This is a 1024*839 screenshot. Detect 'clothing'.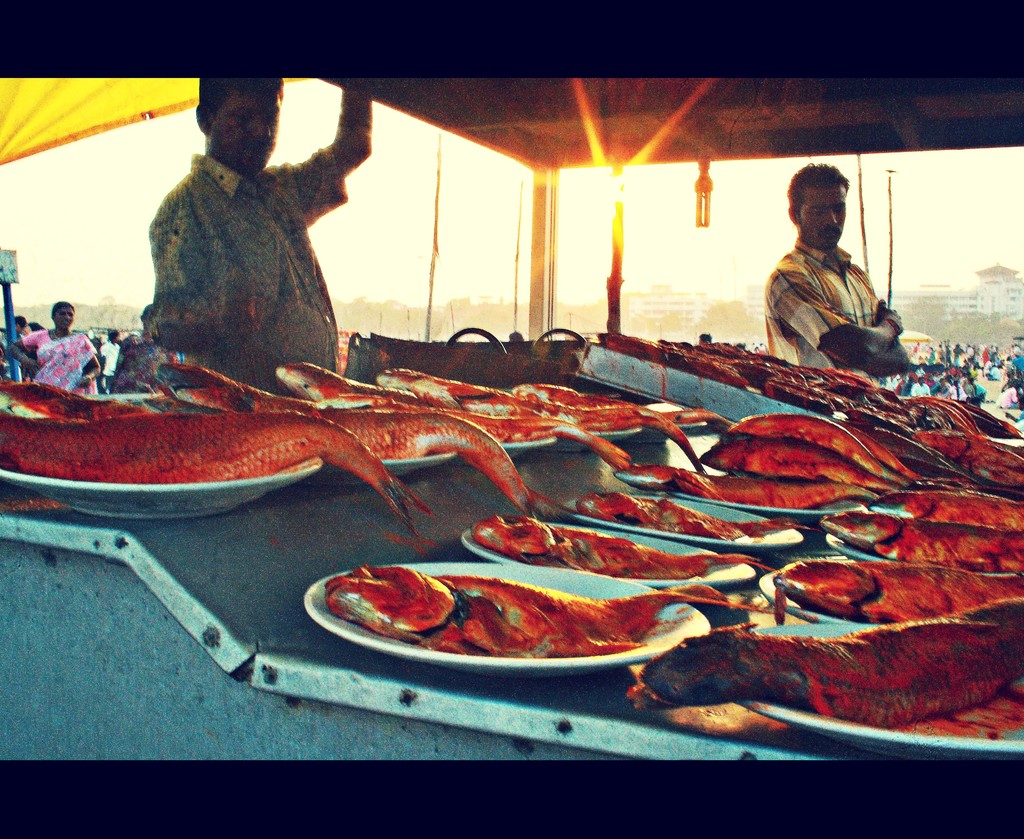
left=769, top=232, right=929, bottom=382.
